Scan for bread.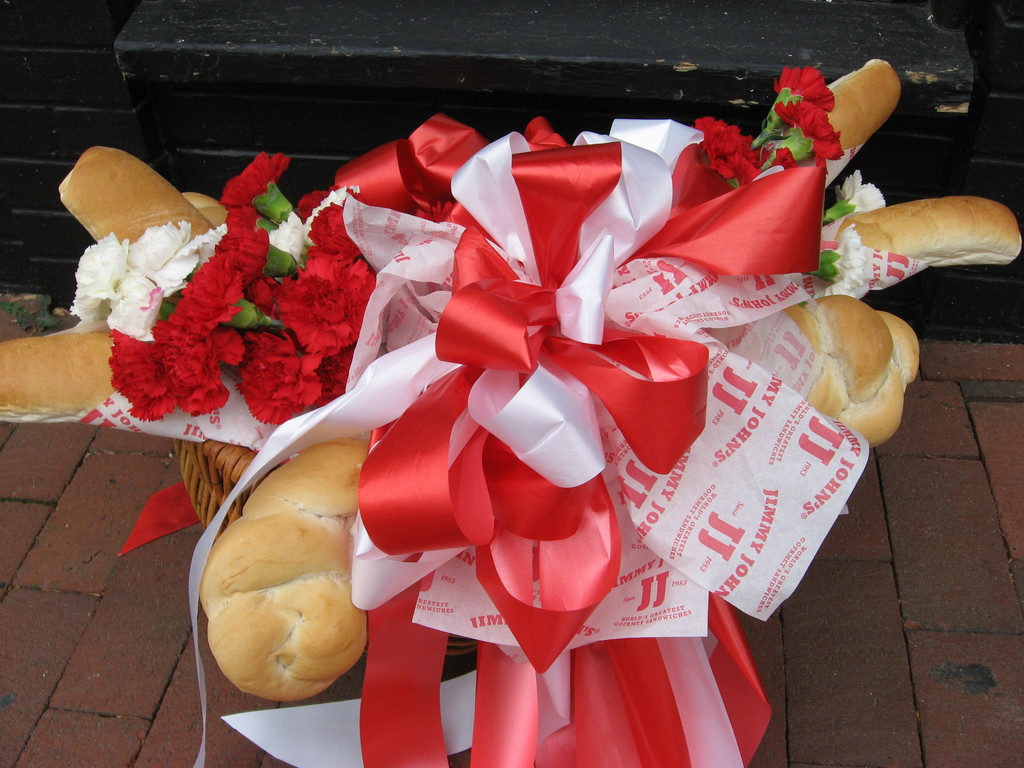
Scan result: (x1=1, y1=332, x2=116, y2=424).
